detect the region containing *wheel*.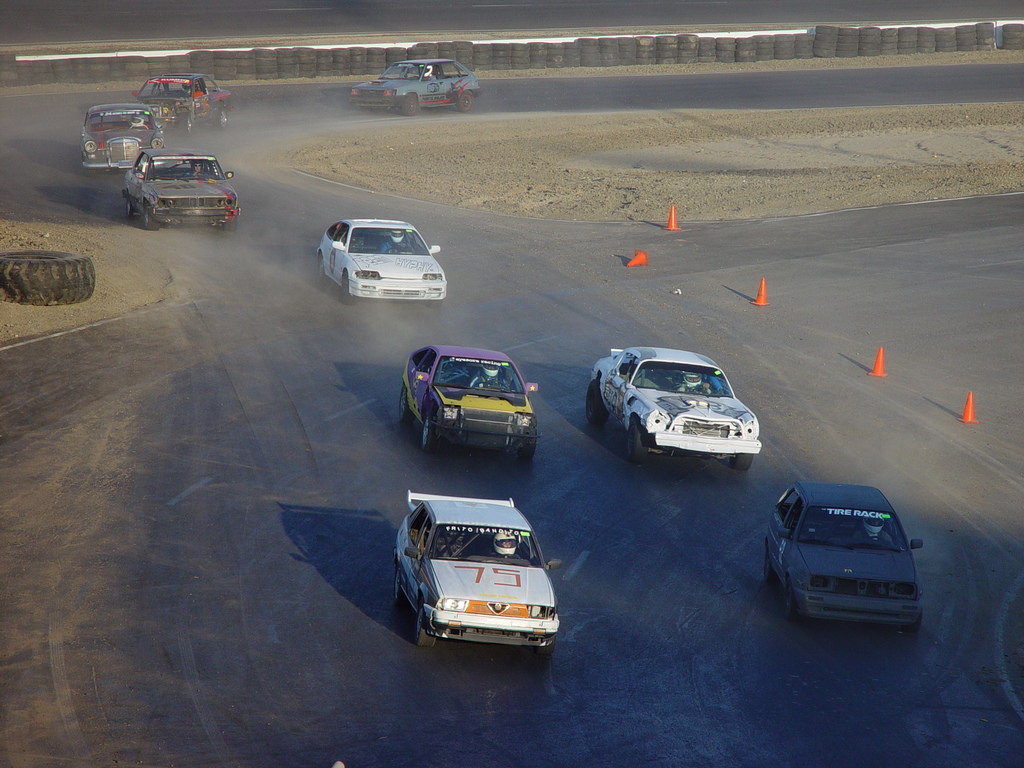
197 170 211 176.
